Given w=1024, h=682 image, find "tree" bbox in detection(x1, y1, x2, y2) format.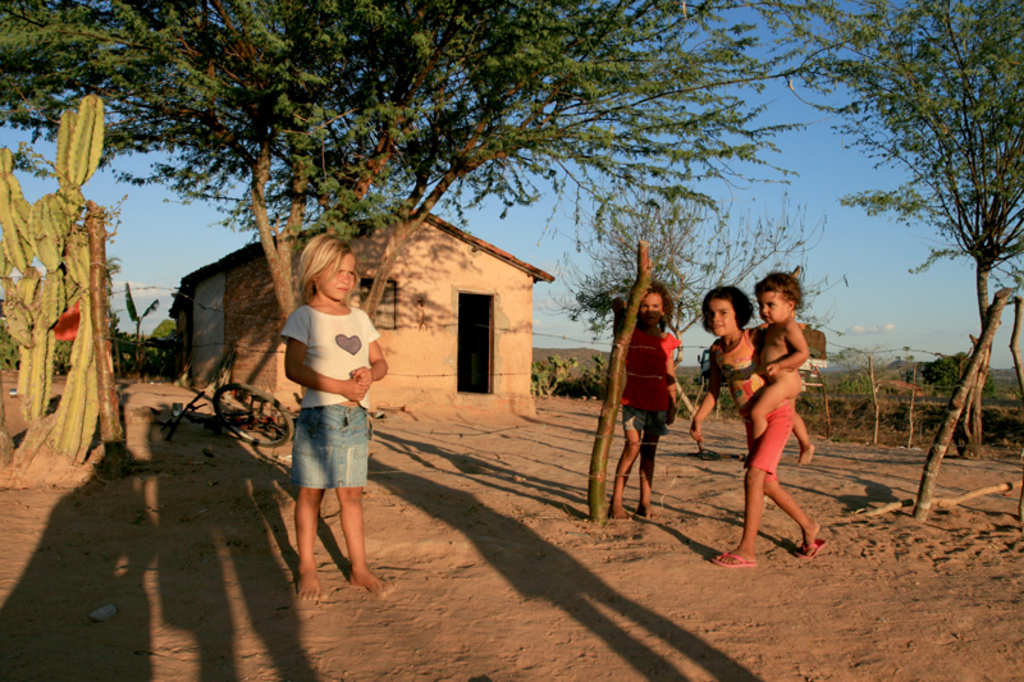
detection(0, 0, 1023, 459).
